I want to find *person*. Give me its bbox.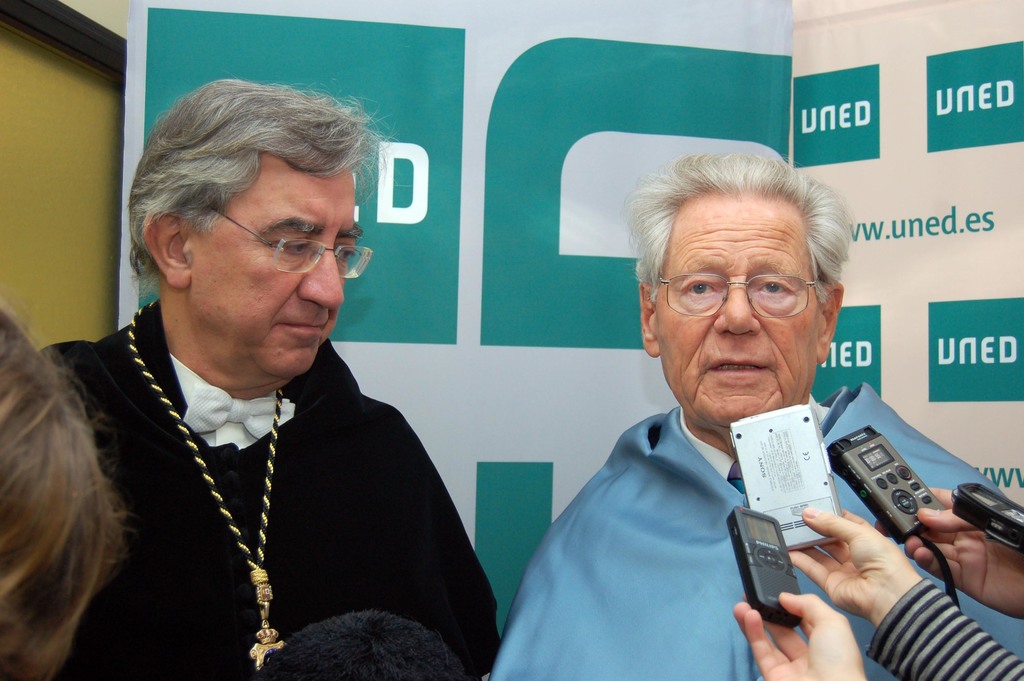
<bbox>490, 151, 1023, 680</bbox>.
